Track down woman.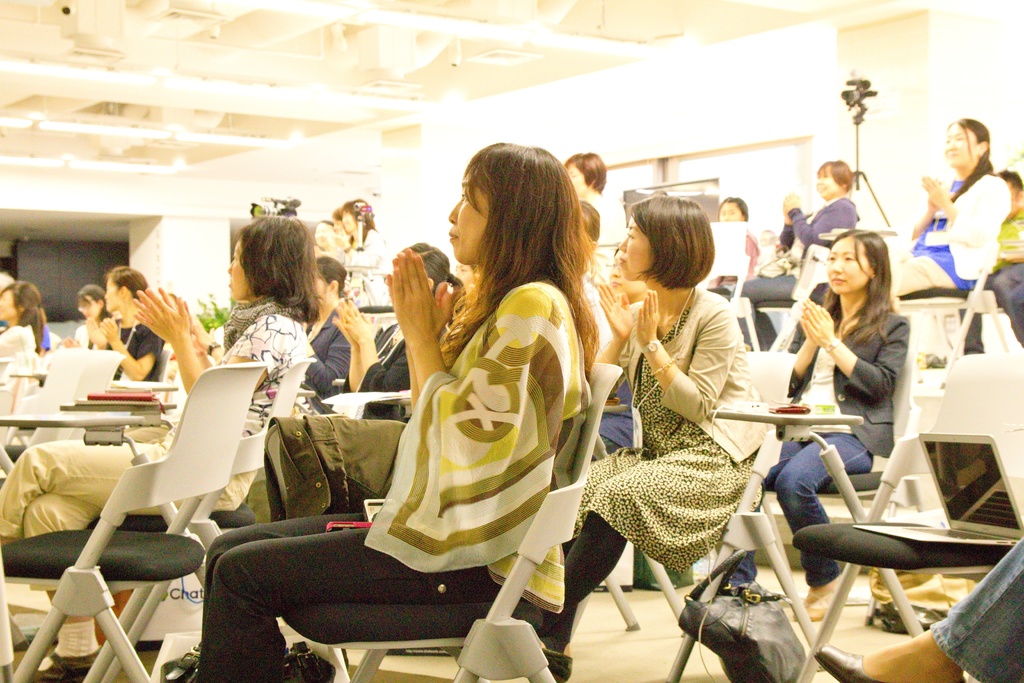
Tracked to [61,279,108,345].
